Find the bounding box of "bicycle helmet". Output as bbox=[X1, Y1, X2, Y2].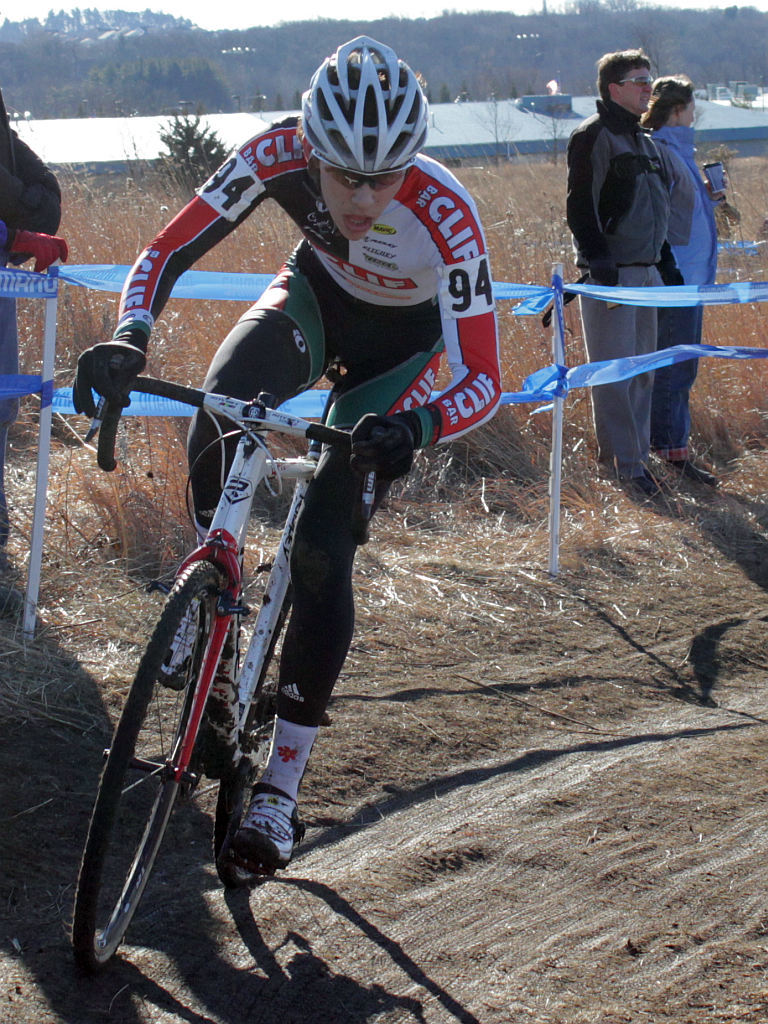
bbox=[290, 39, 432, 173].
